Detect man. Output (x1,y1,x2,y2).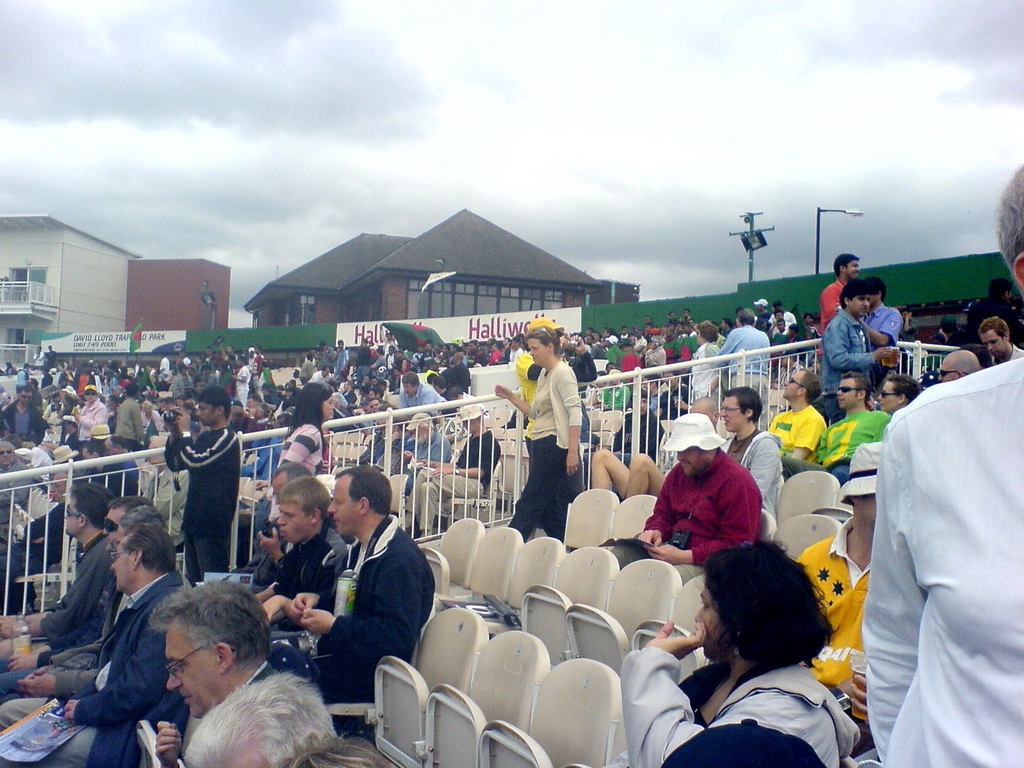
(972,278,1023,349).
